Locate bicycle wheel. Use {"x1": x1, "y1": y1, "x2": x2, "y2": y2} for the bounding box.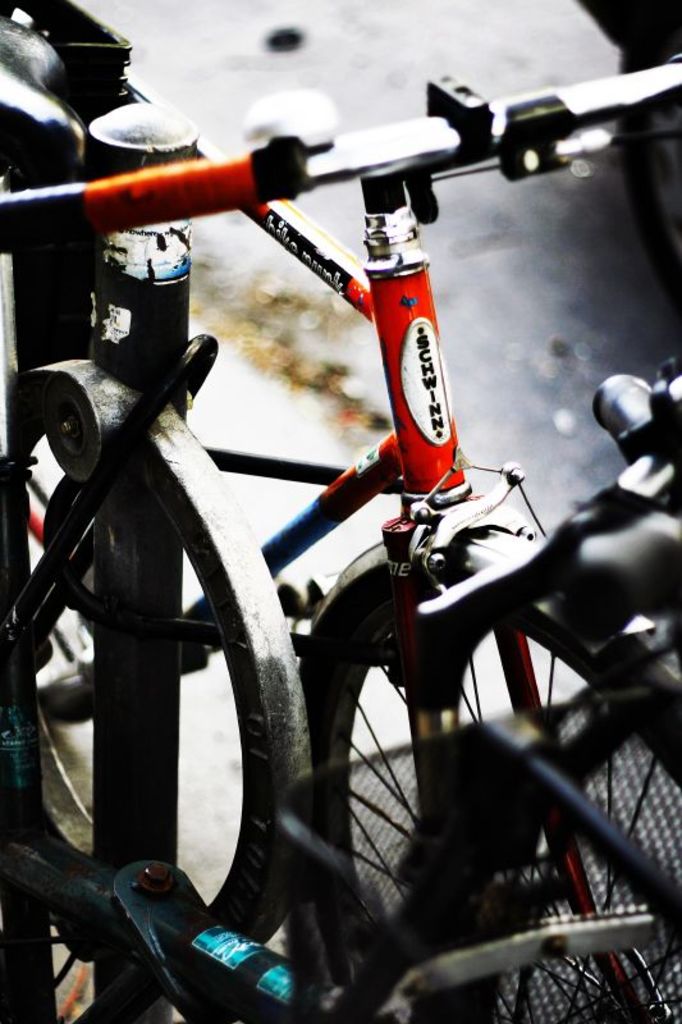
{"x1": 290, "y1": 558, "x2": 591, "y2": 988}.
